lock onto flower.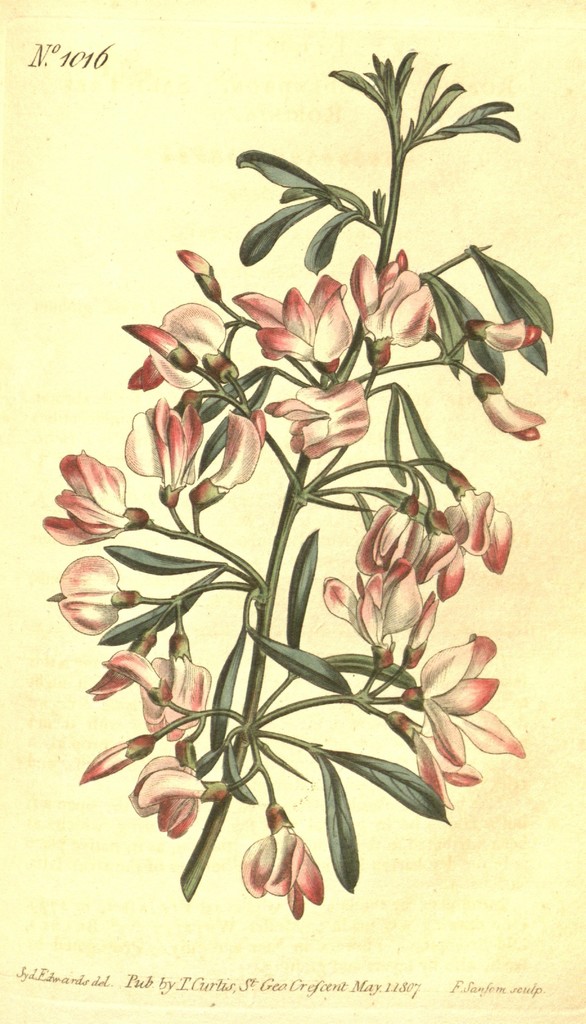
Locked: bbox=[122, 397, 205, 495].
